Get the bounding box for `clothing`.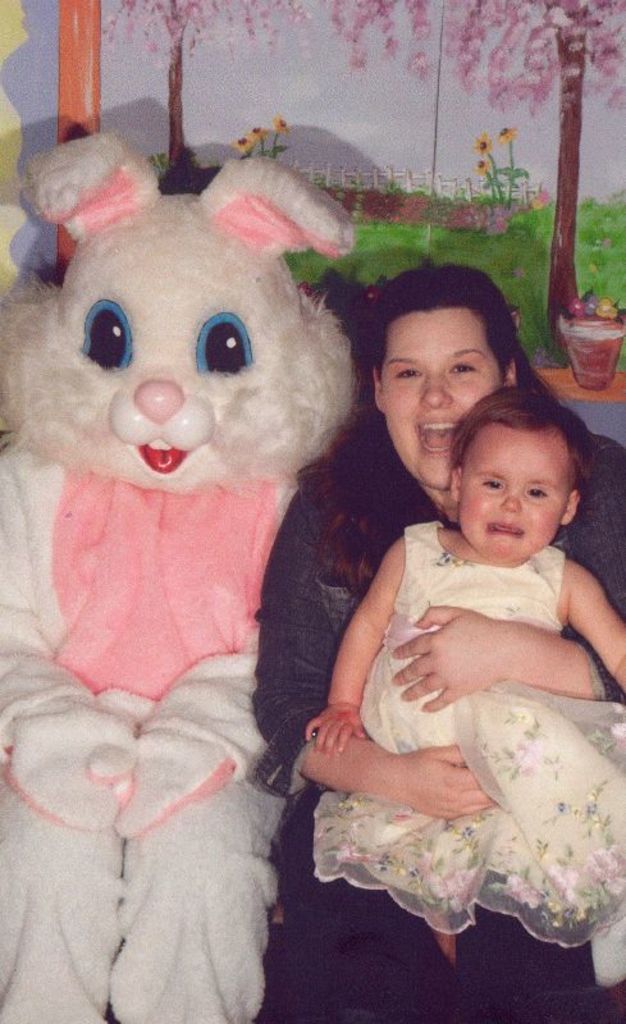
box(268, 429, 625, 1016).
